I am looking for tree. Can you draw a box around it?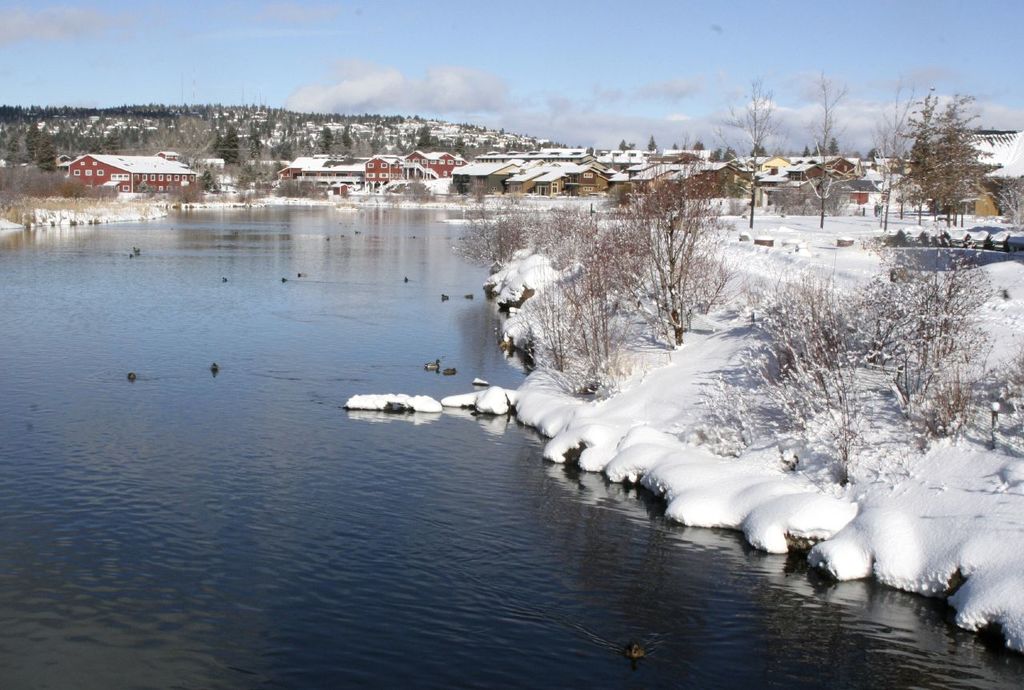
Sure, the bounding box is pyautogui.locateOnScreen(31, 128, 62, 170).
